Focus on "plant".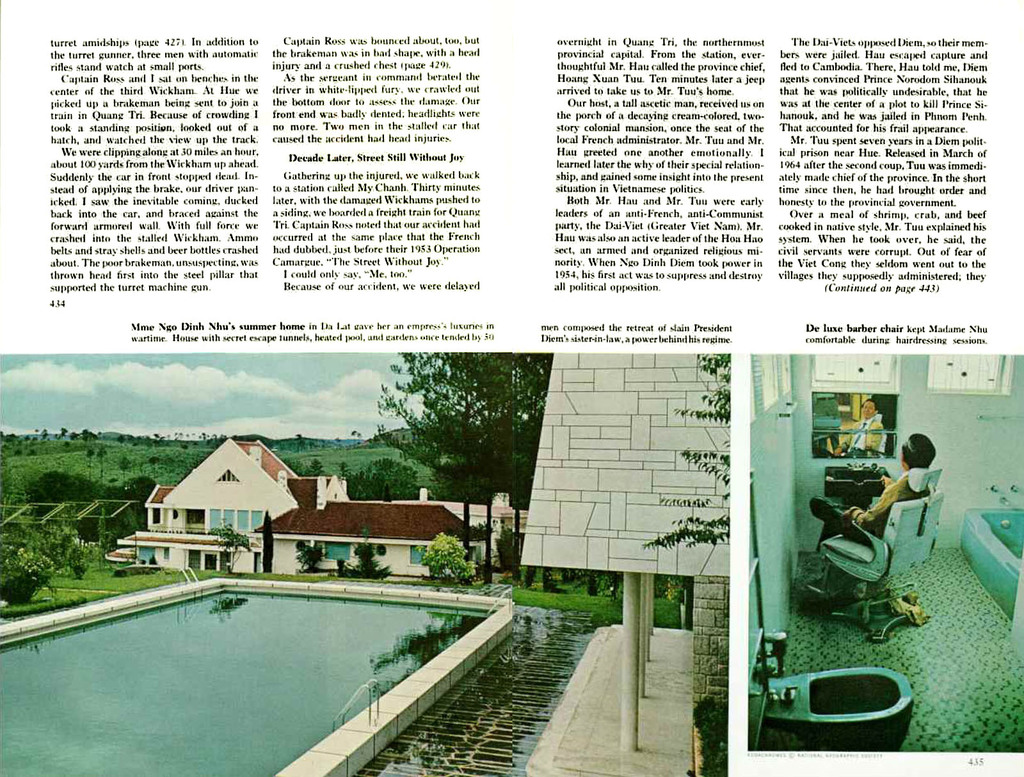
Focused at box(336, 527, 394, 578).
